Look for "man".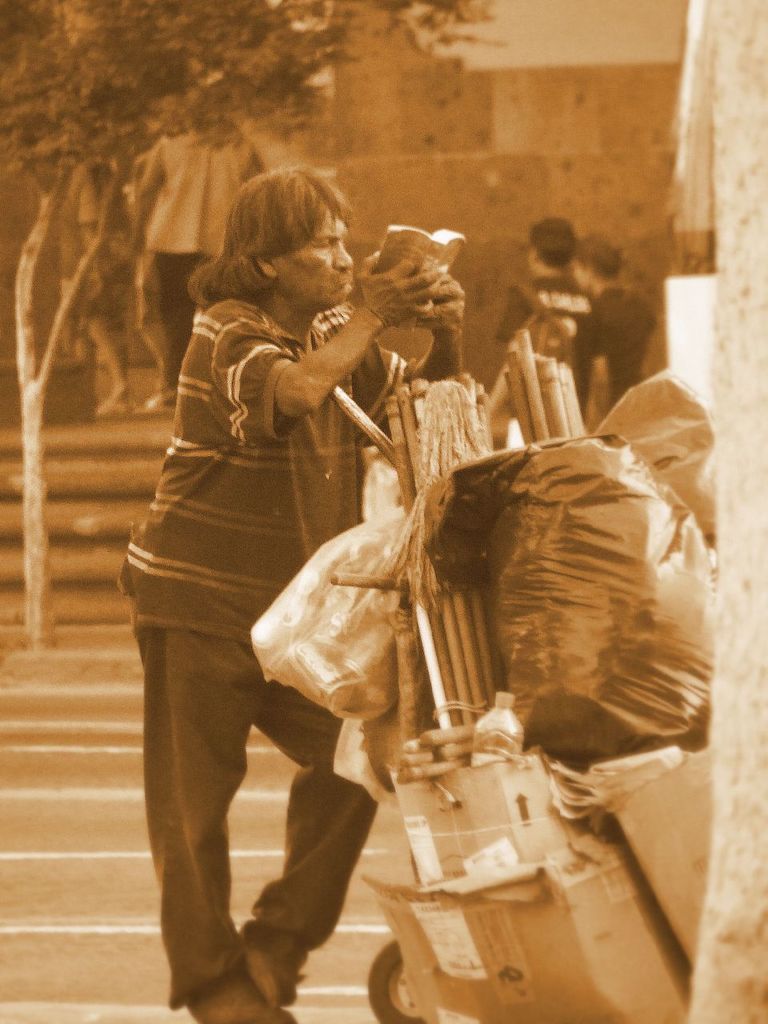
Found: <bbox>498, 216, 608, 452</bbox>.
